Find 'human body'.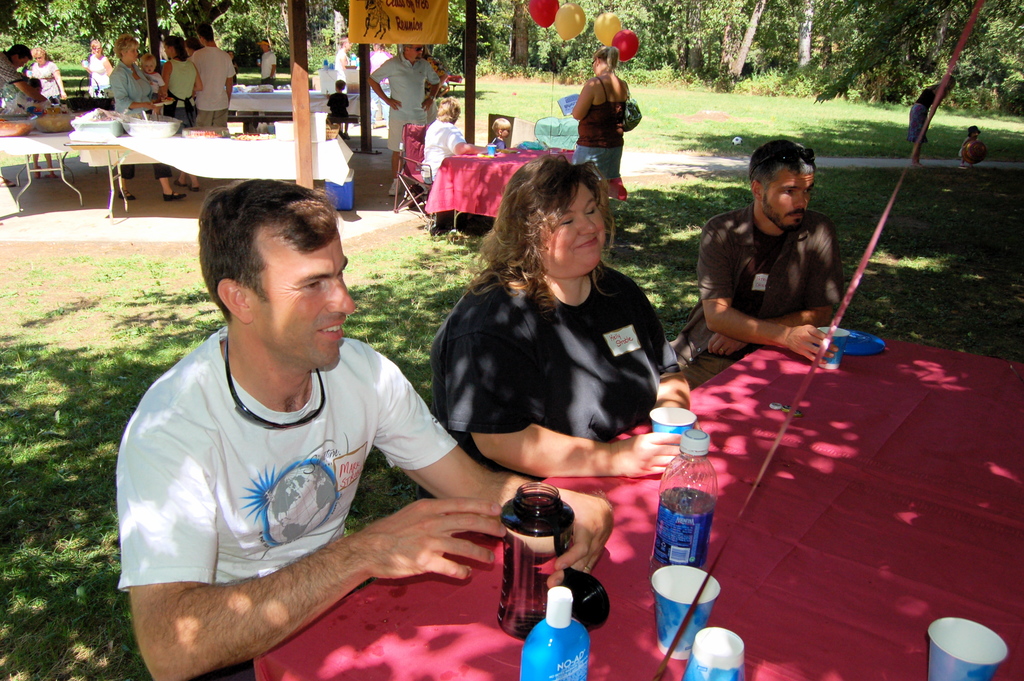
bbox=(425, 120, 495, 188).
